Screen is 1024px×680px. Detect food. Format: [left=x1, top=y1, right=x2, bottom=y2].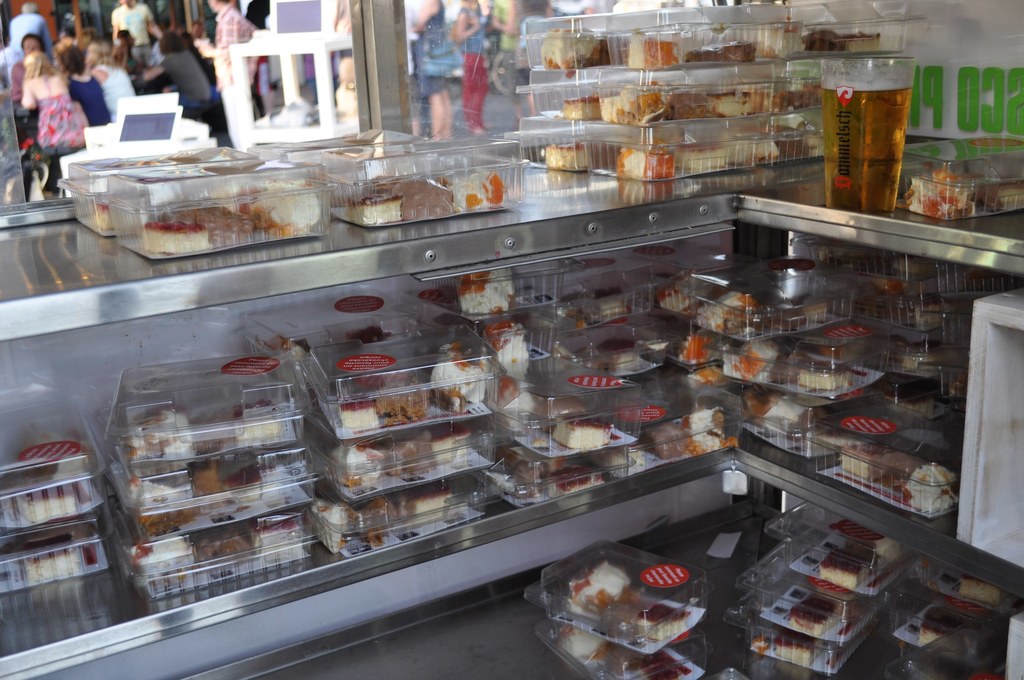
[left=597, top=336, right=638, bottom=374].
